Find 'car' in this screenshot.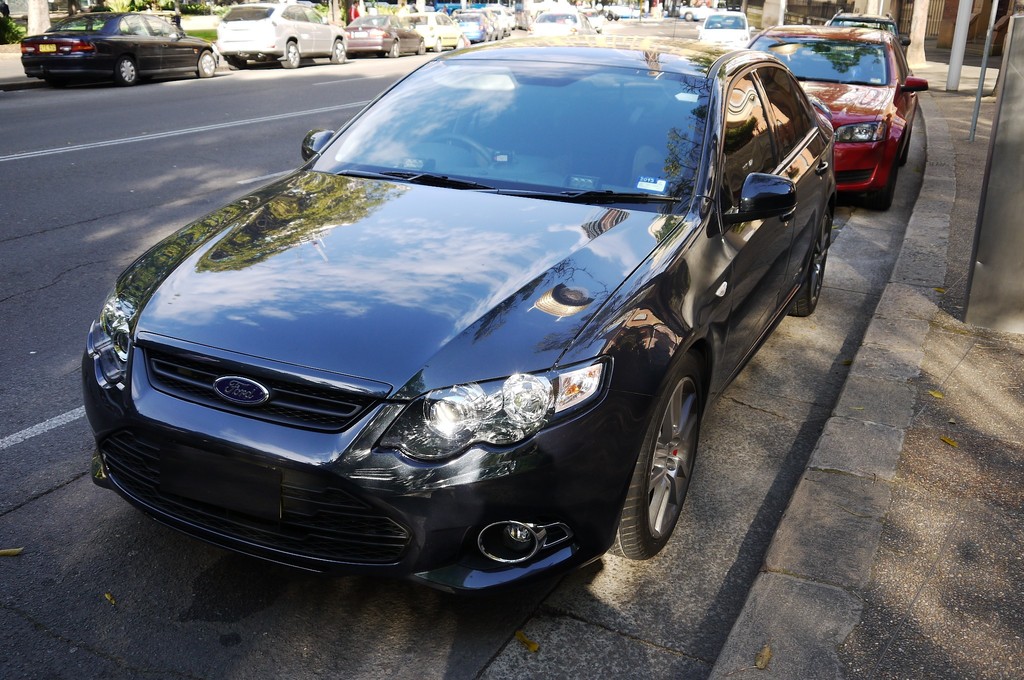
The bounding box for 'car' is 460,12,499,42.
